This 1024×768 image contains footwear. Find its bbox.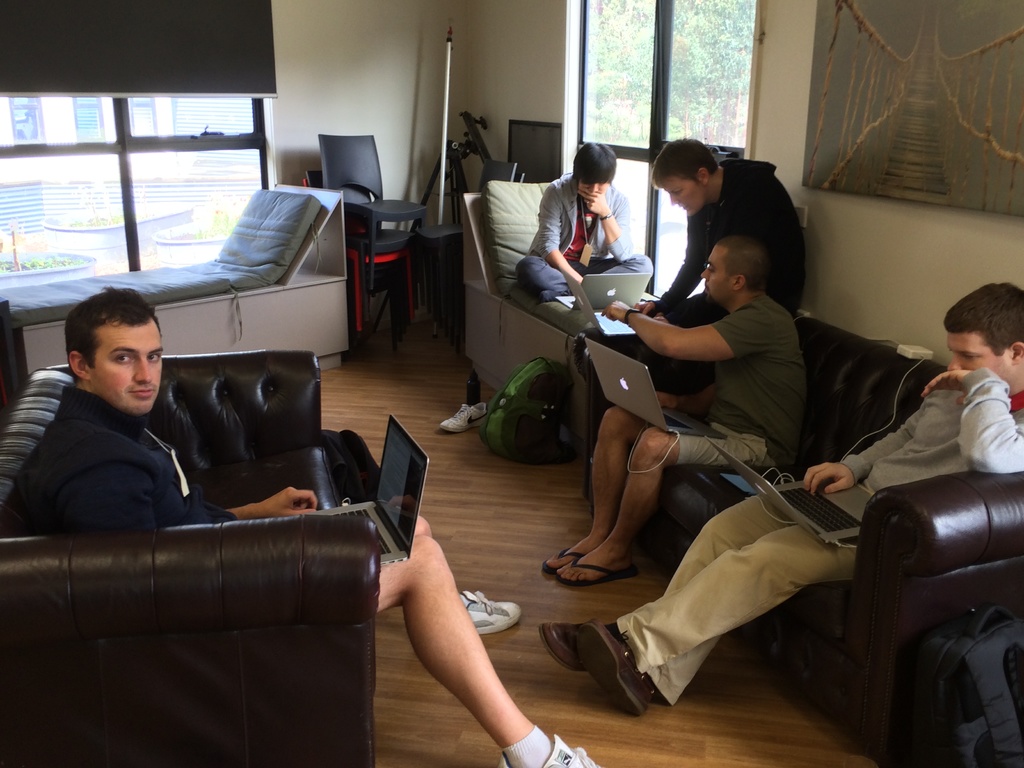
{"left": 440, "top": 402, "right": 485, "bottom": 431}.
